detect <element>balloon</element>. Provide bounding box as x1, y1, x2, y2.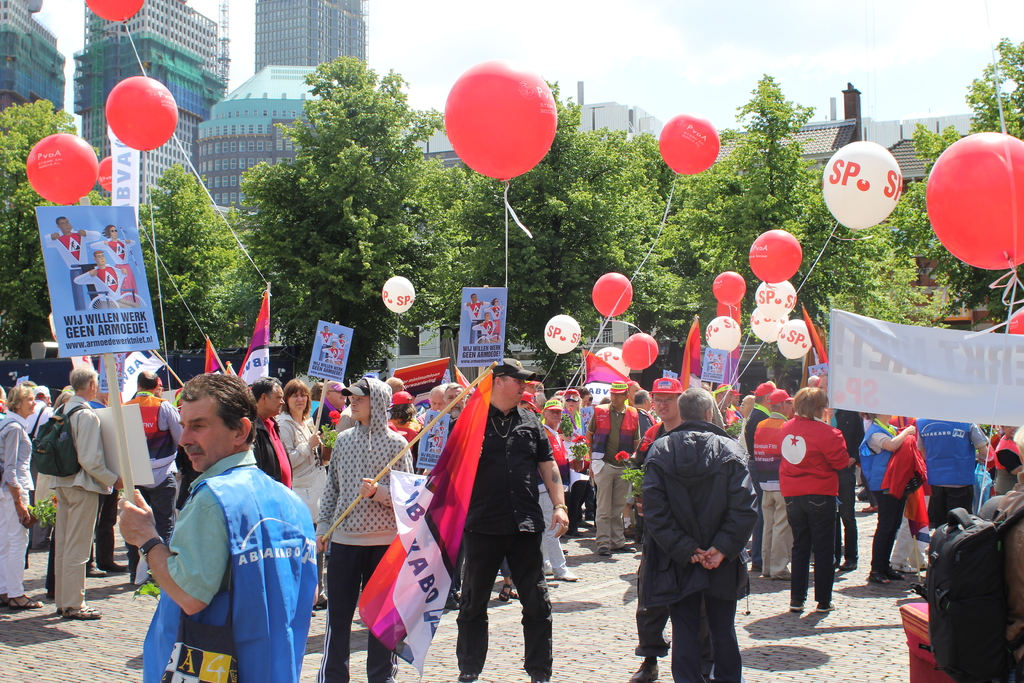
659, 115, 720, 174.
